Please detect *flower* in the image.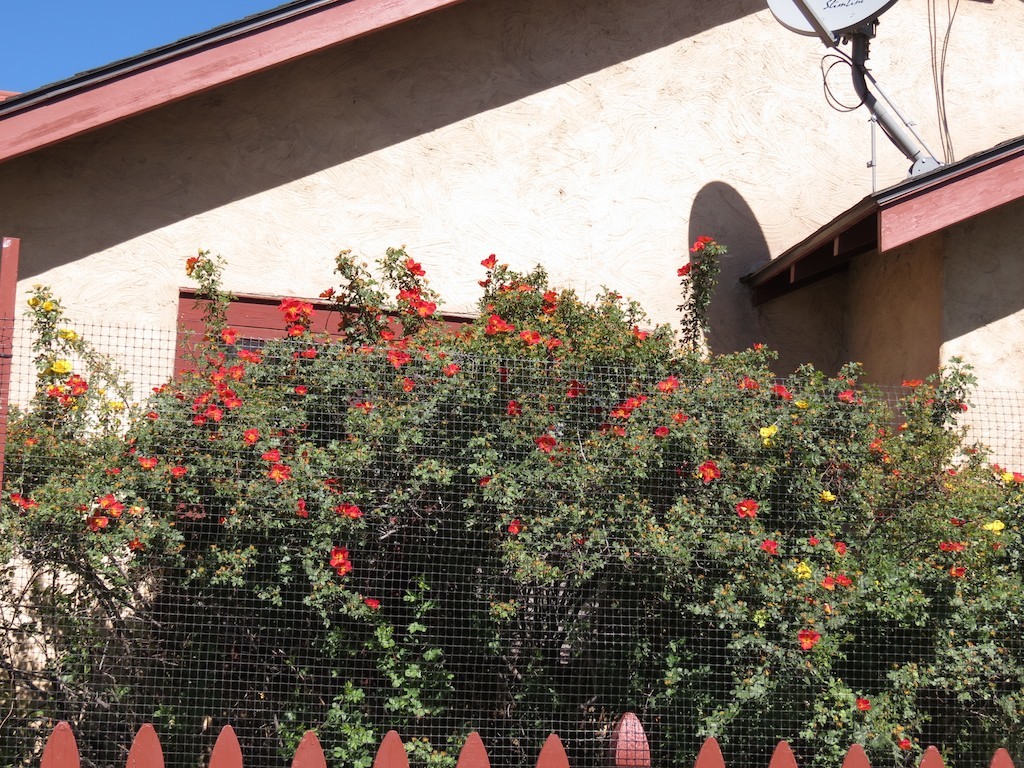
left=143, top=461, right=152, bottom=473.
